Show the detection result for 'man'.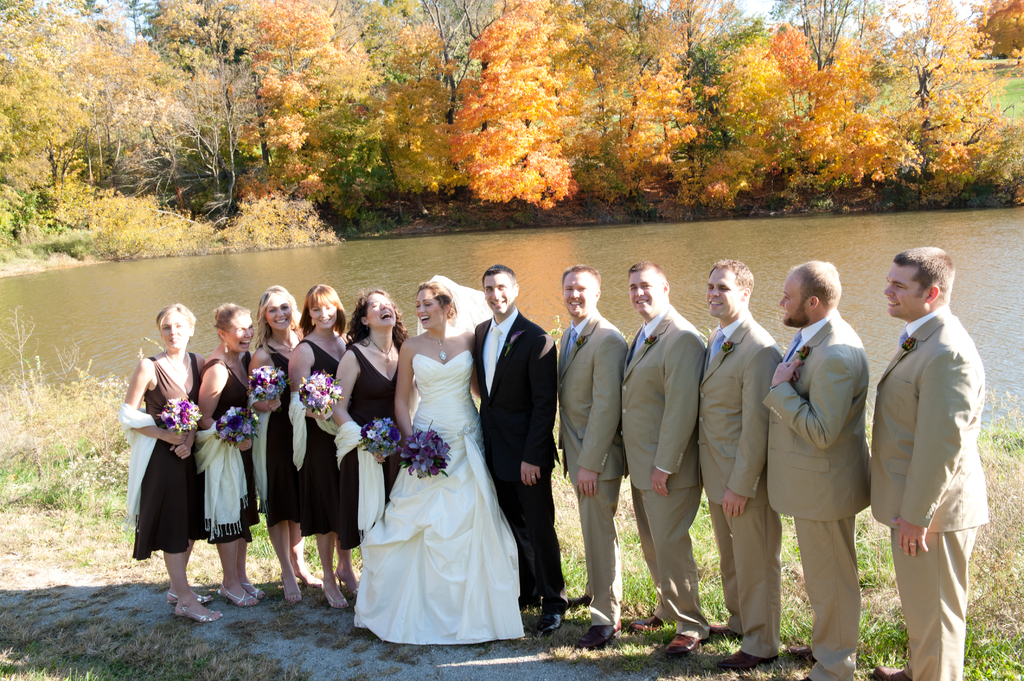
bbox=[868, 244, 991, 680].
